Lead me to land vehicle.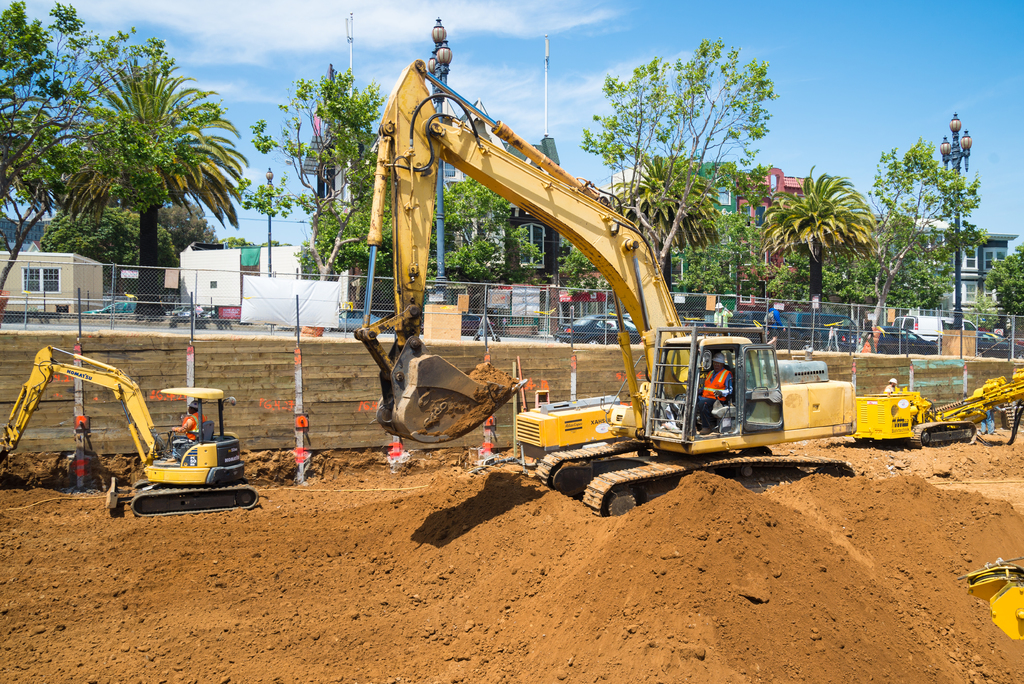
Lead to crop(888, 315, 981, 339).
